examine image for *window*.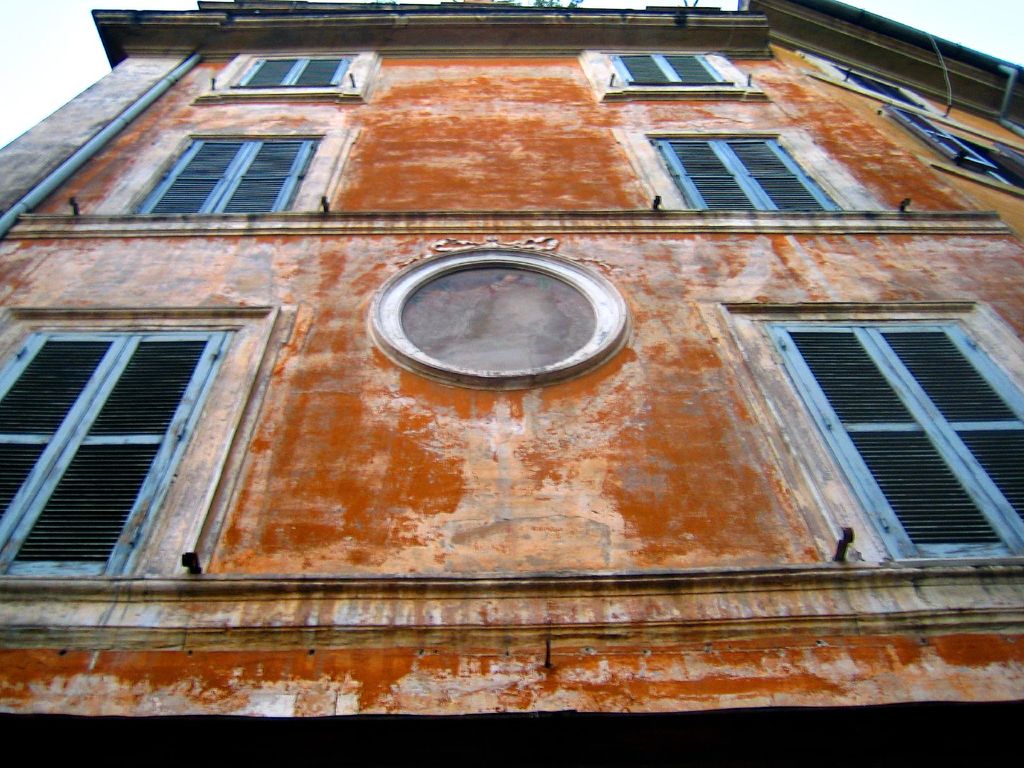
Examination result: region(606, 43, 732, 92).
